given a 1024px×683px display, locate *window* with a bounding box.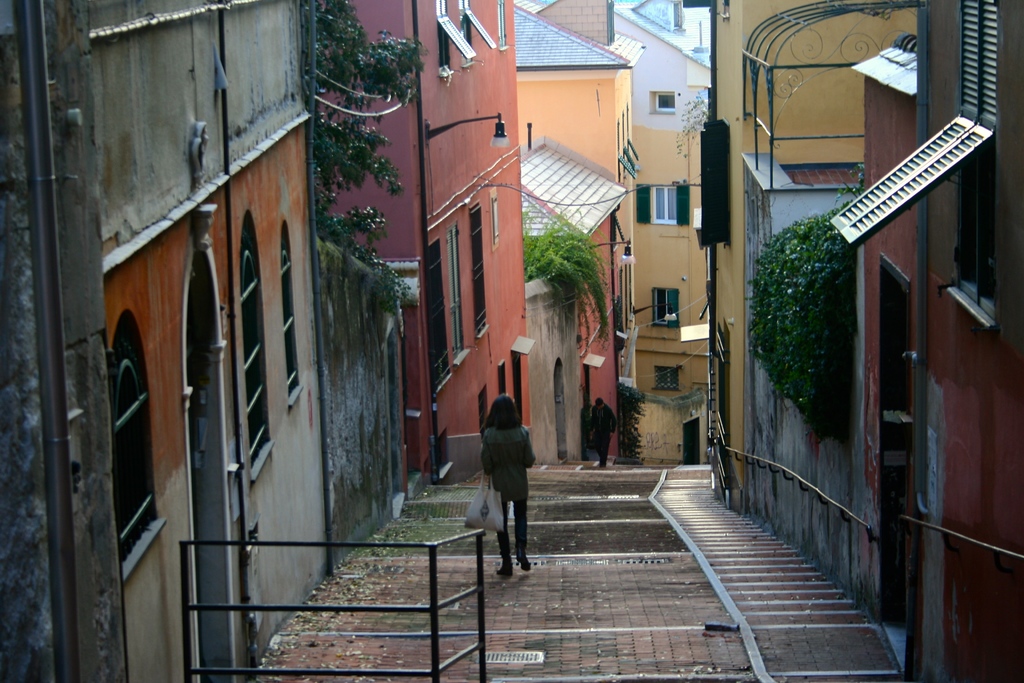
Located: BBox(650, 368, 685, 395).
